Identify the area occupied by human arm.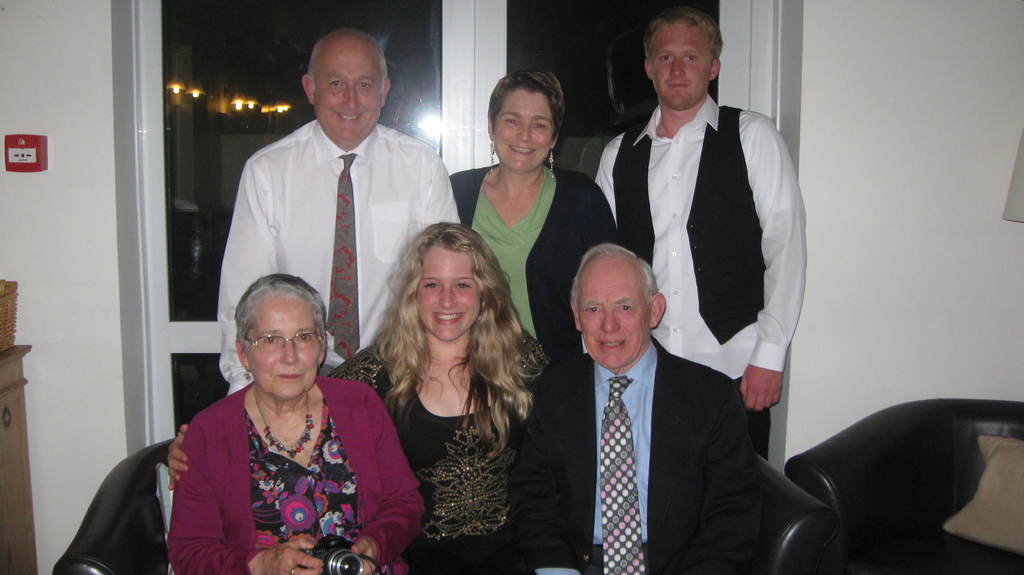
Area: box=[581, 193, 623, 252].
